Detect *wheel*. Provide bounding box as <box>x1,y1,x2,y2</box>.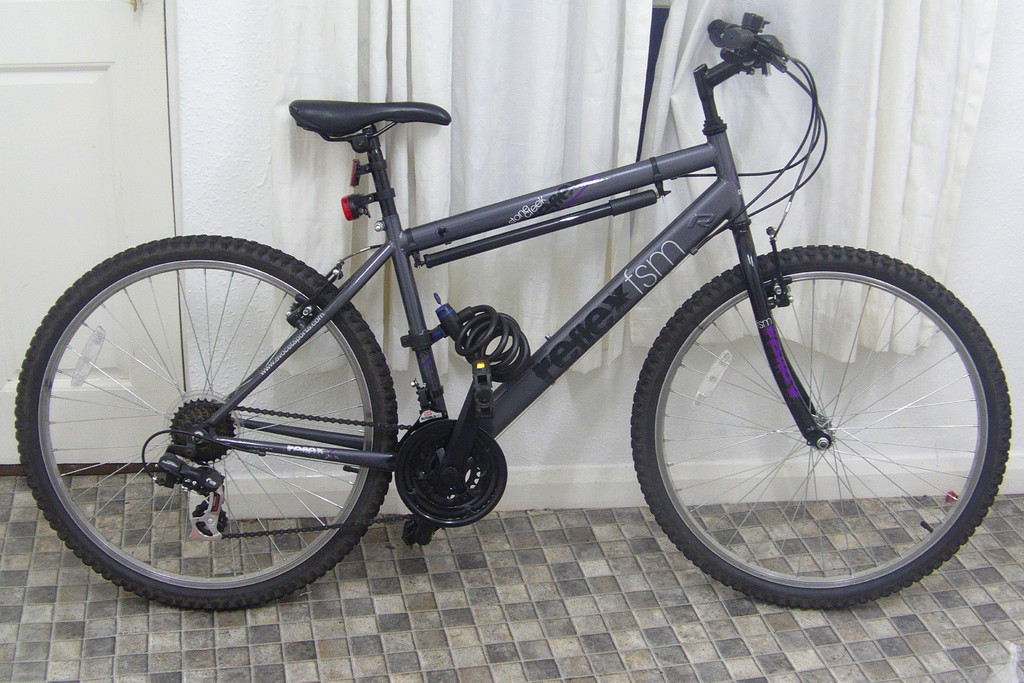
<box>630,238,1013,609</box>.
